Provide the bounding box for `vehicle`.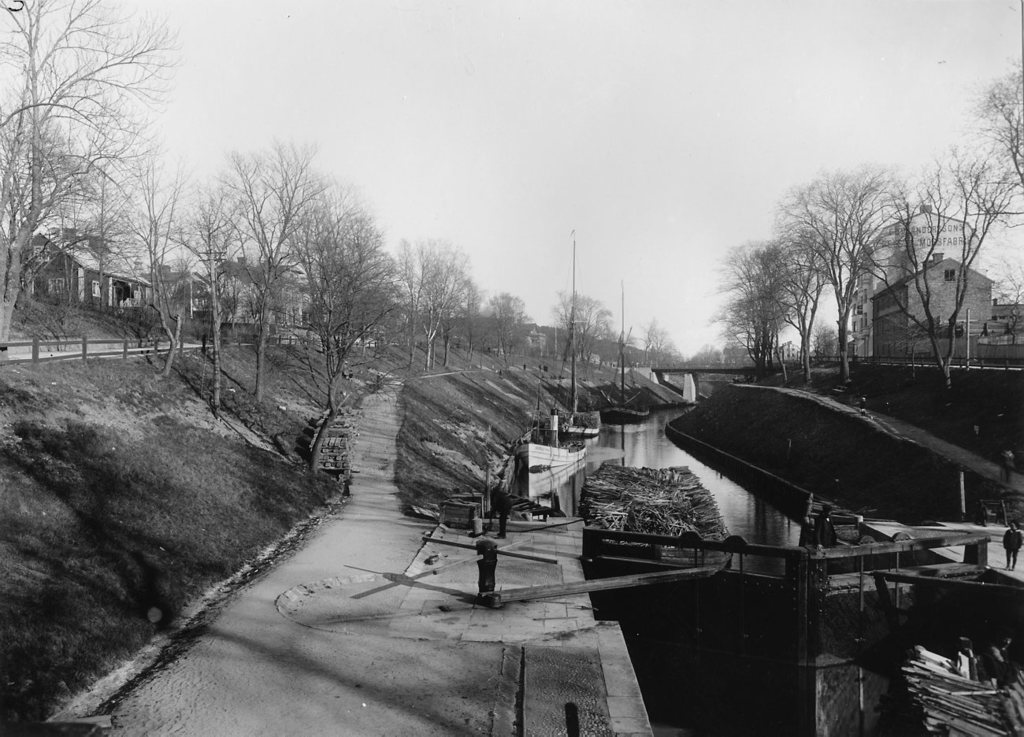
514/365/586/472.
